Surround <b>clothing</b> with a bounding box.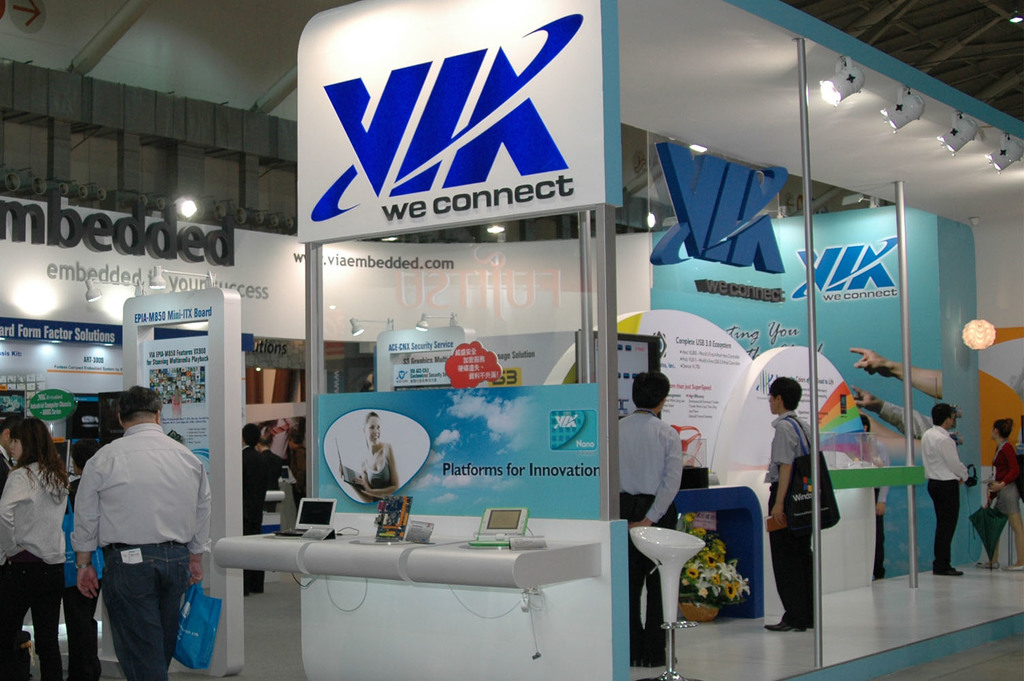
l=0, t=459, r=64, b=680.
